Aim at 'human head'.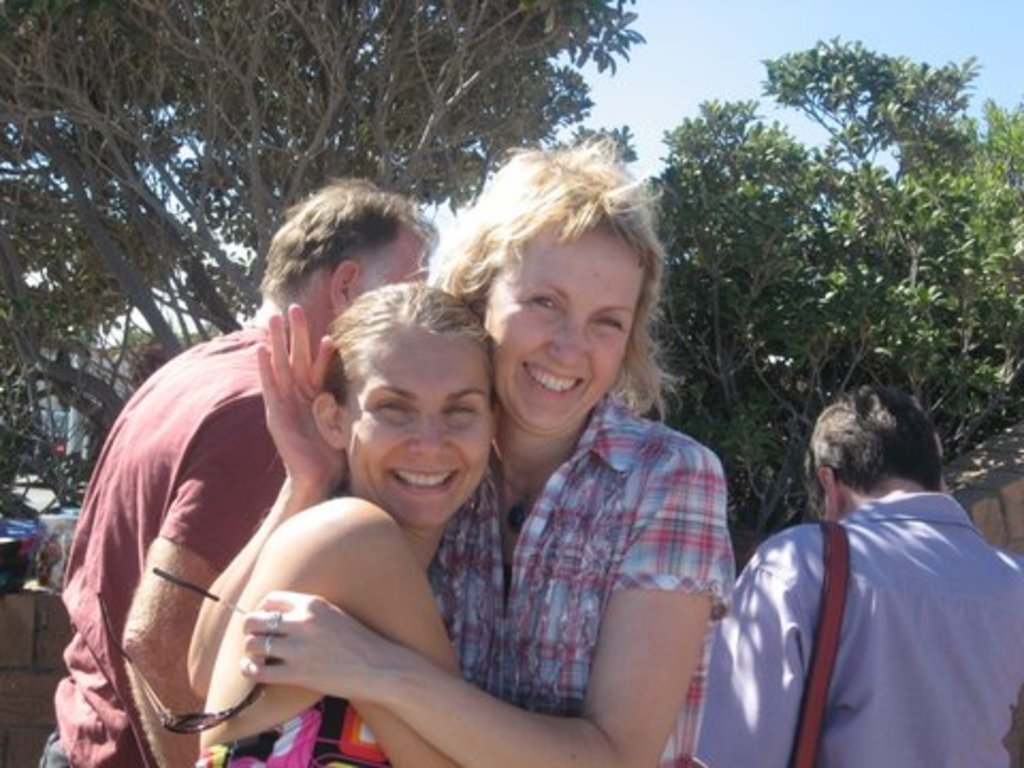
Aimed at [446, 145, 653, 435].
